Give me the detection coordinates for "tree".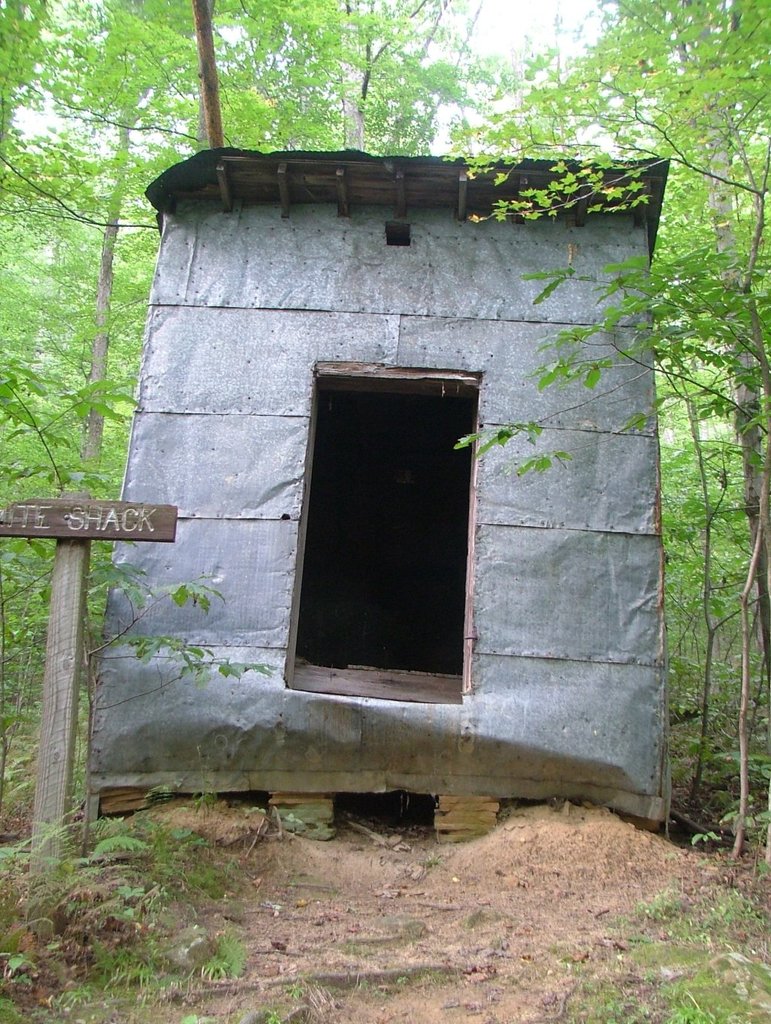
447 0 770 871.
